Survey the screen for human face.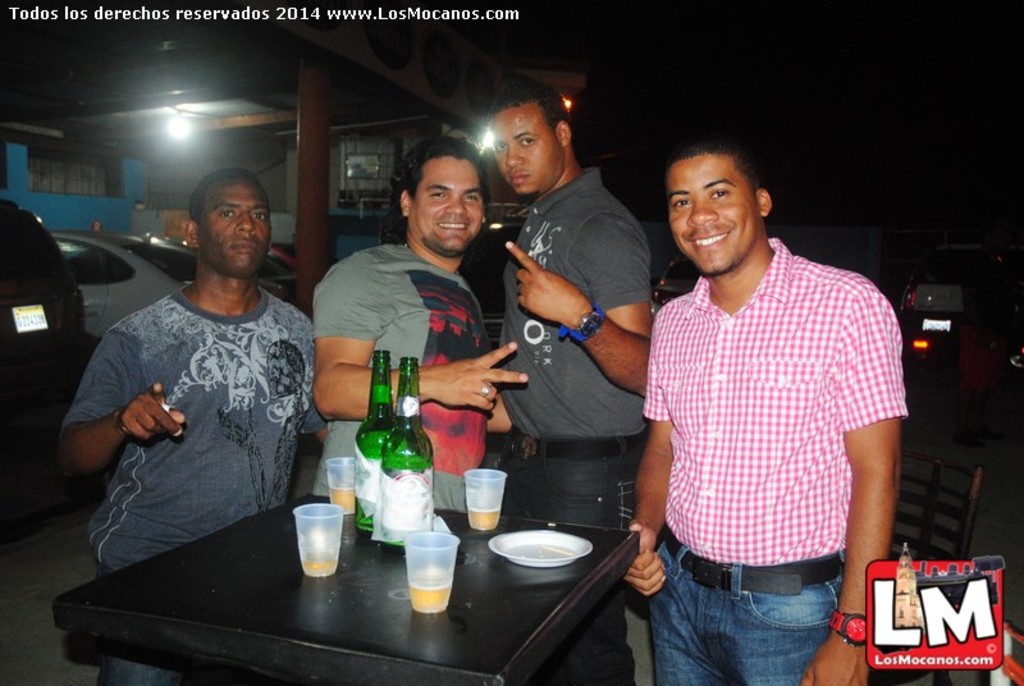
Survey found: rect(492, 109, 562, 193).
